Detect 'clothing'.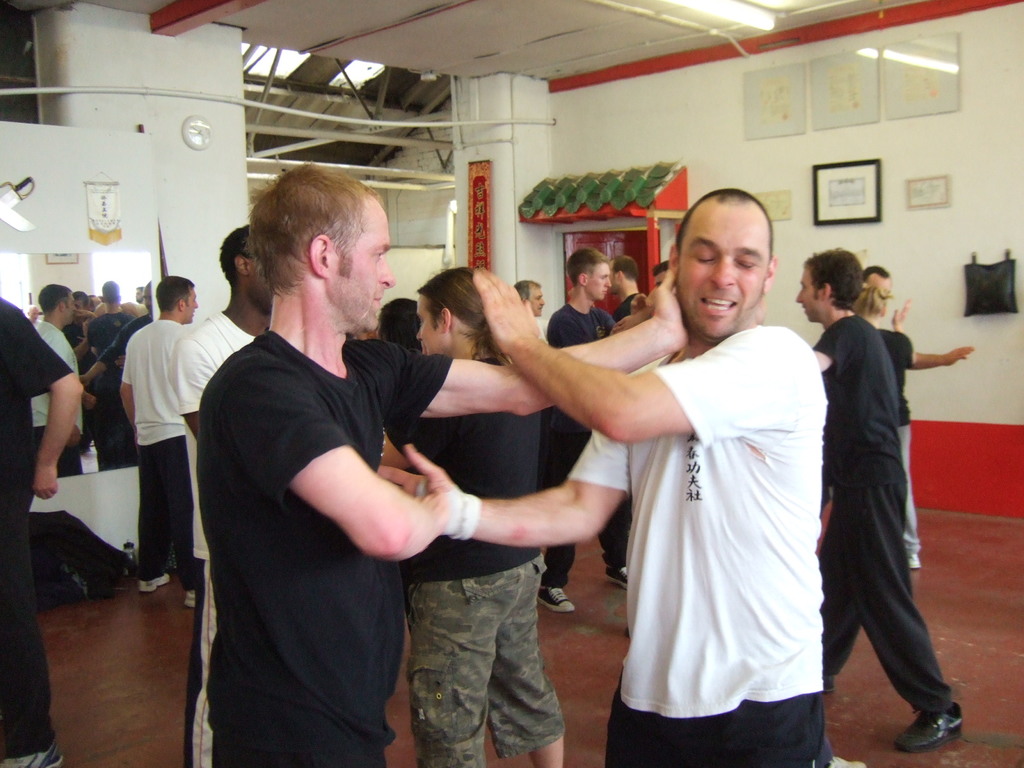
Detected at (535,300,617,586).
